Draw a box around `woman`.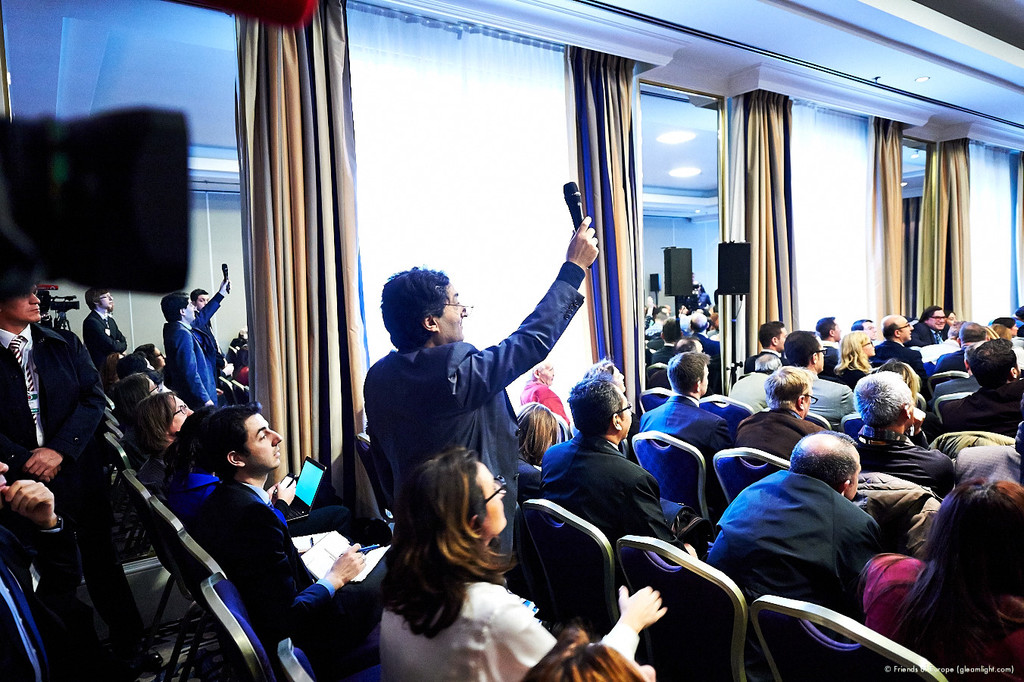
crop(834, 329, 878, 391).
